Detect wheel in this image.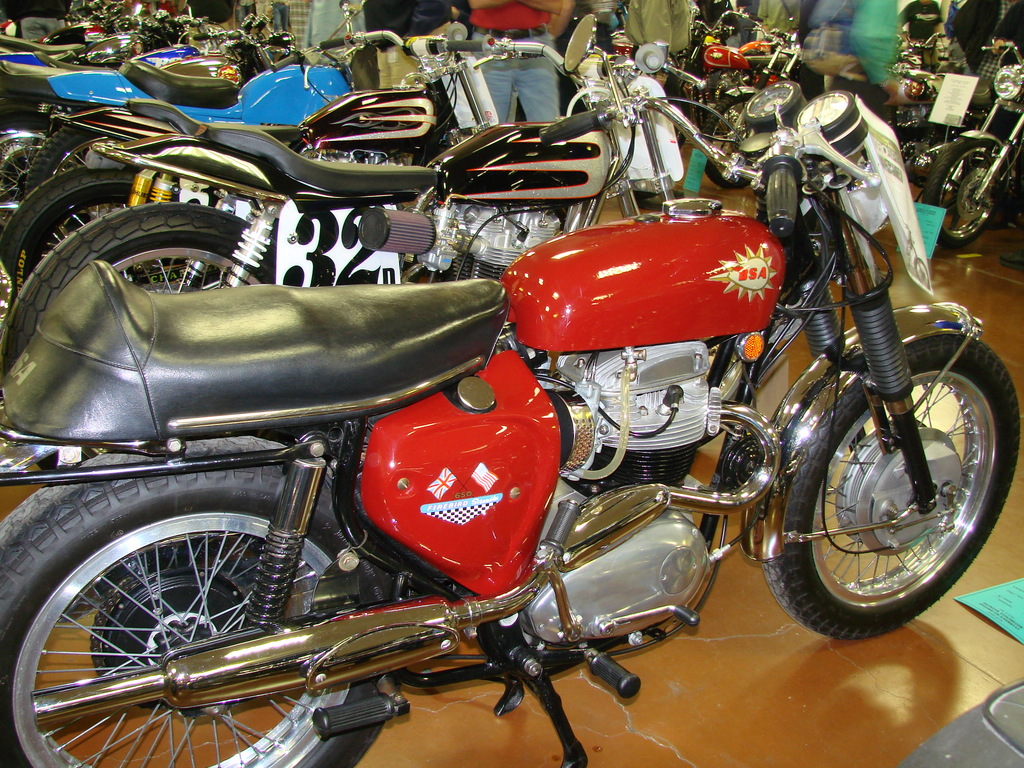
Detection: x1=0, y1=204, x2=278, y2=472.
